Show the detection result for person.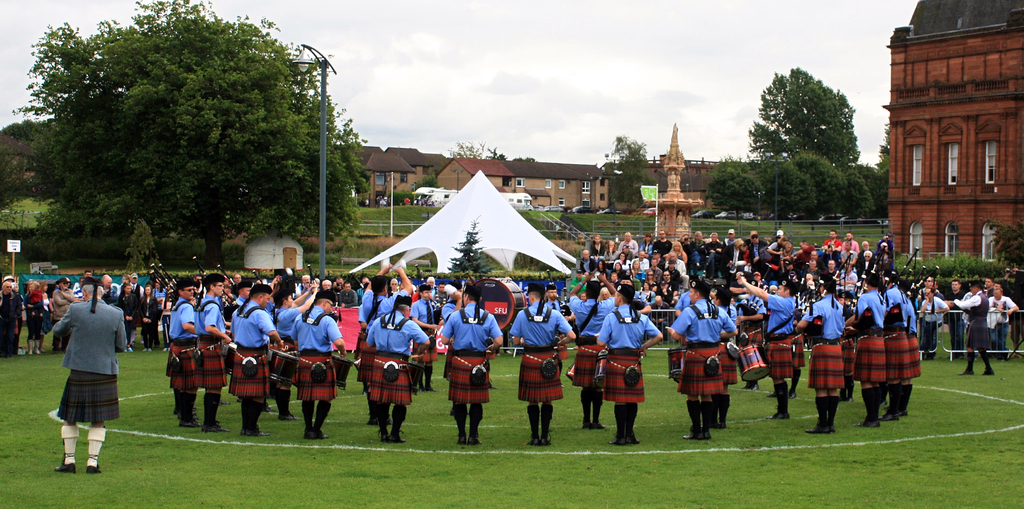
bbox=(884, 268, 925, 419).
